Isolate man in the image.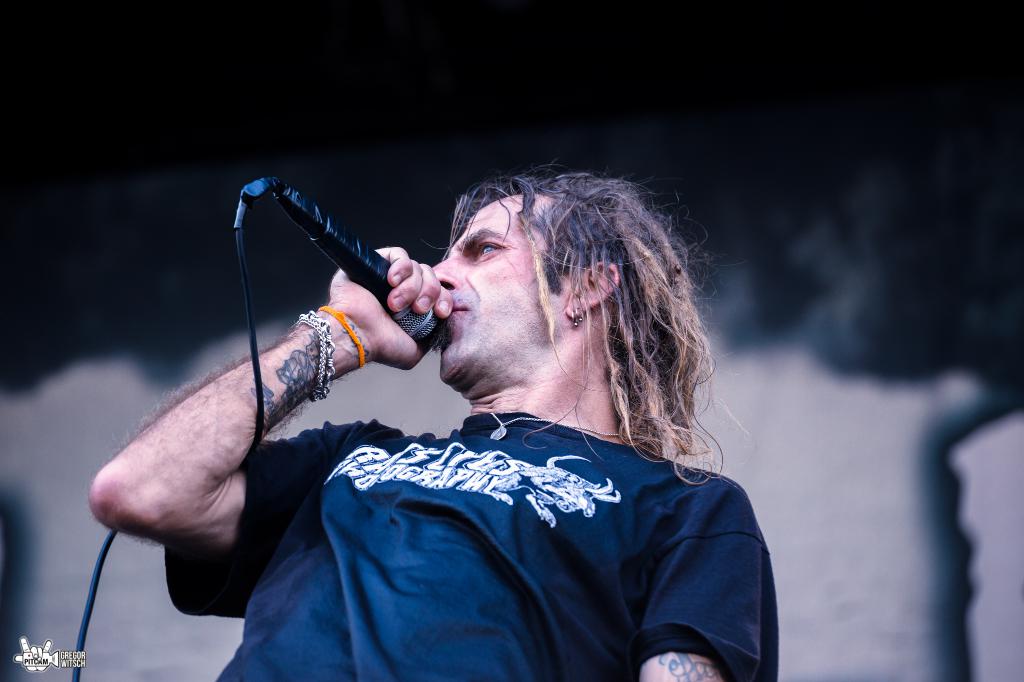
Isolated region: (64,150,844,646).
